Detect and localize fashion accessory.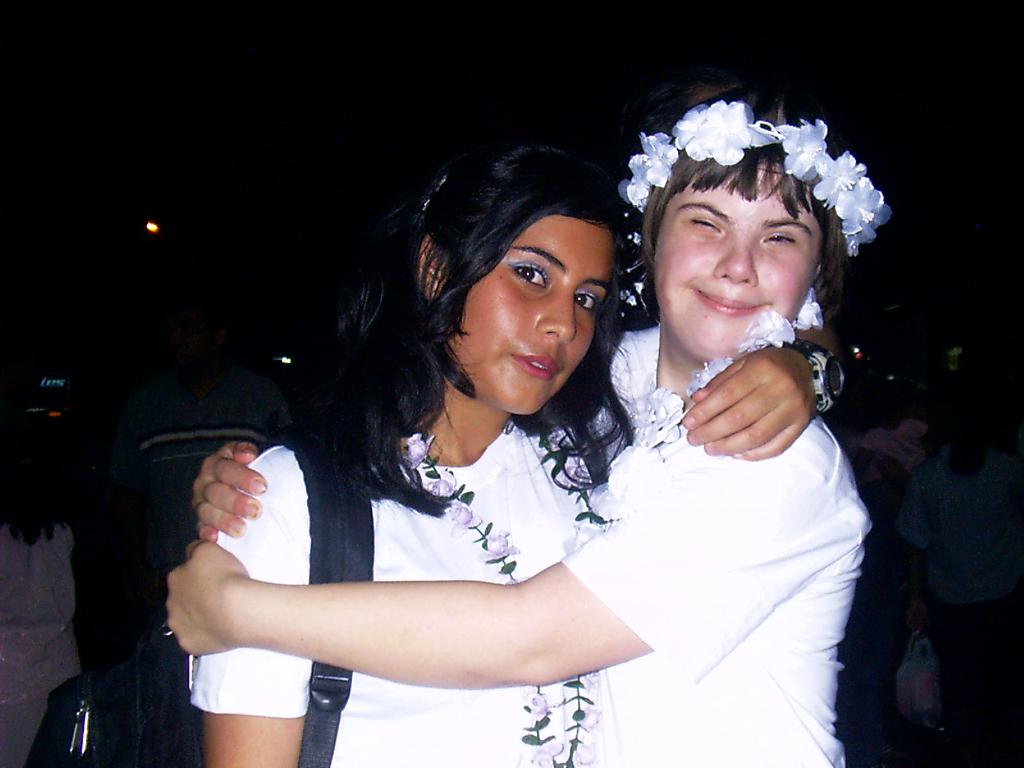
Localized at {"x1": 400, "y1": 431, "x2": 606, "y2": 767}.
